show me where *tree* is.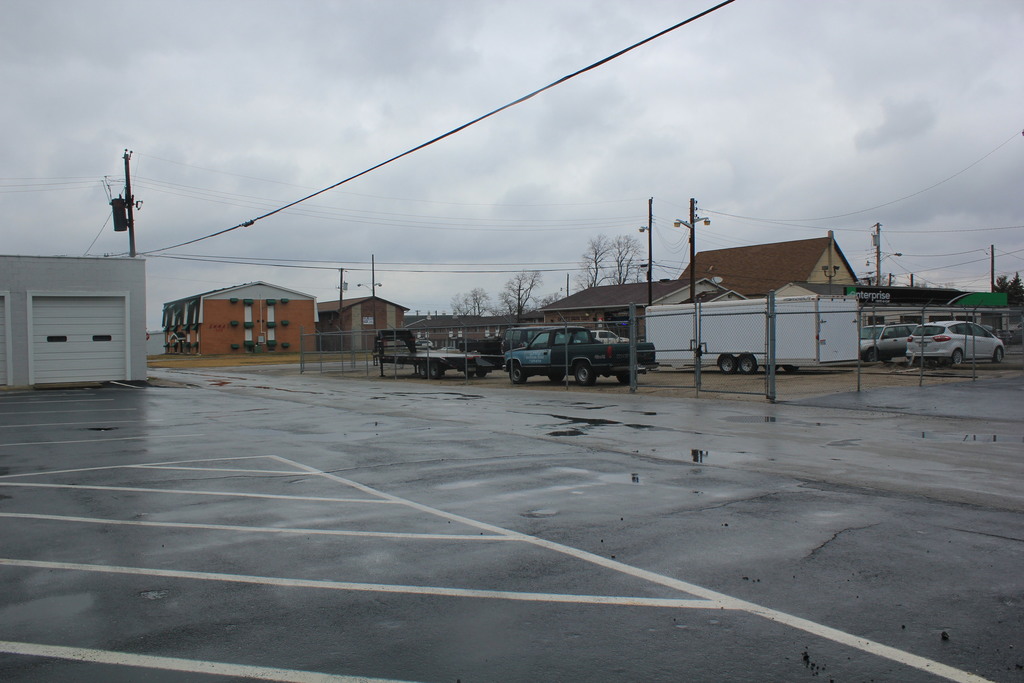
*tree* is at {"left": 609, "top": 234, "right": 649, "bottom": 284}.
